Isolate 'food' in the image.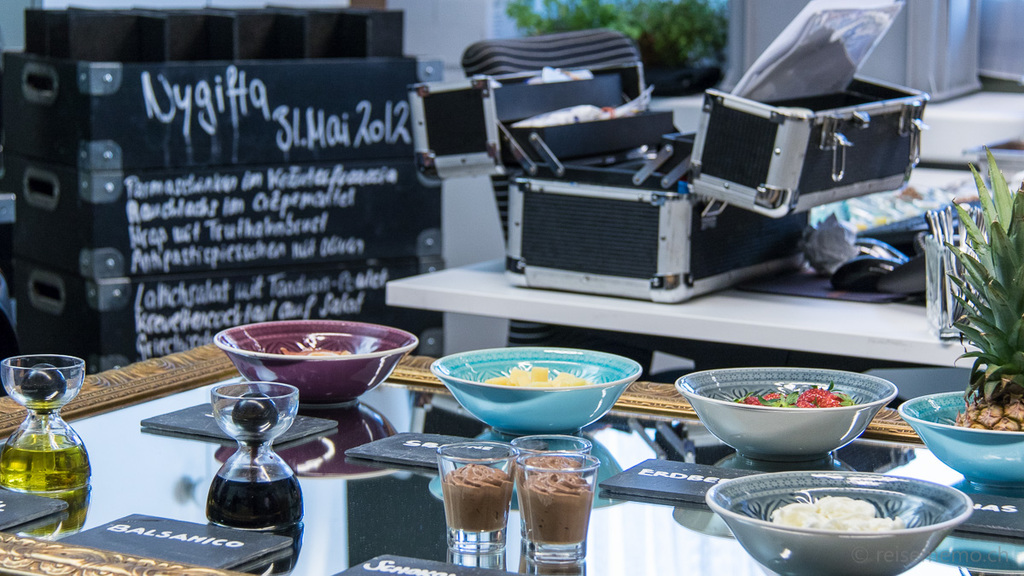
Isolated region: (945,139,1023,435).
